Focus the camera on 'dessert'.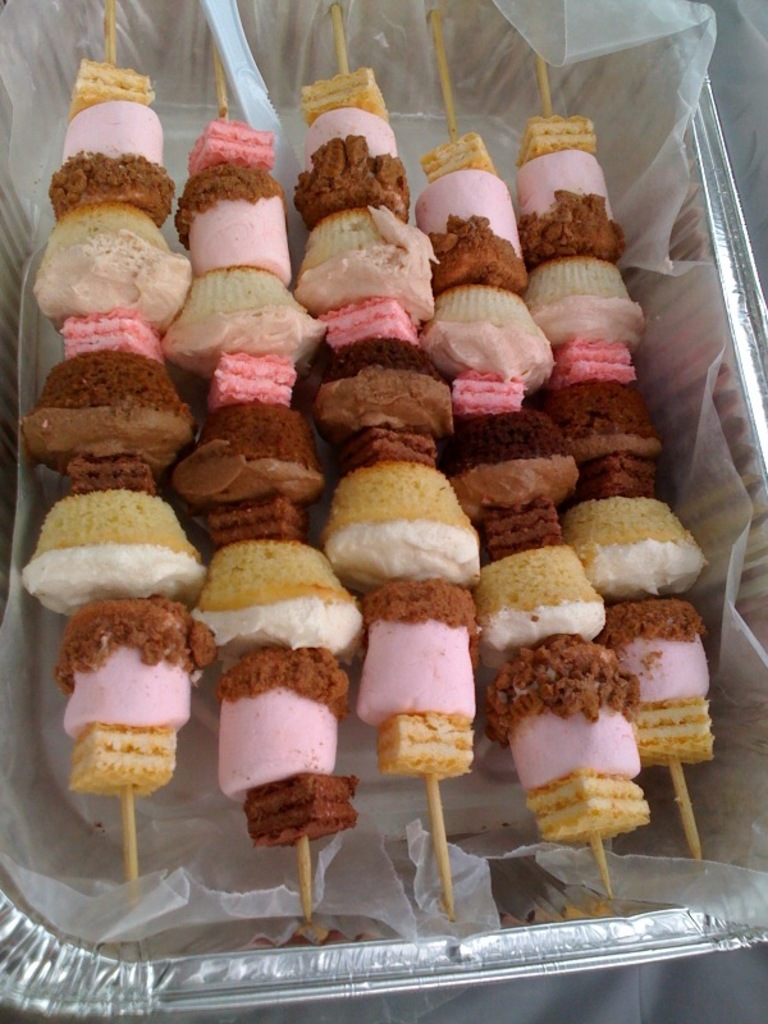
Focus region: (x1=186, y1=122, x2=250, y2=164).
